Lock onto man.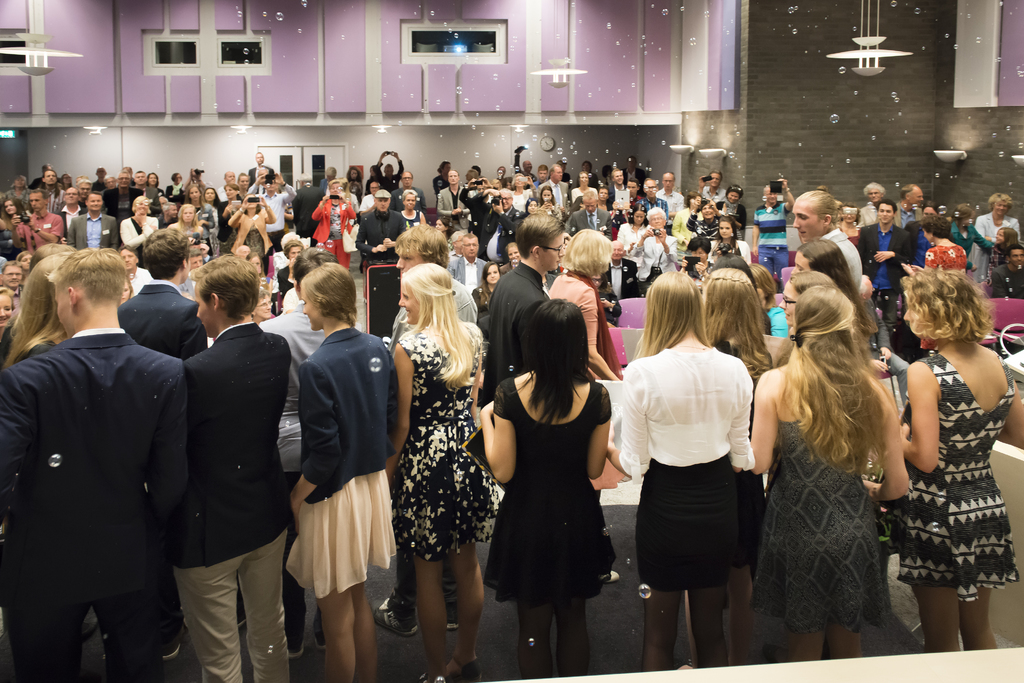
Locked: [x1=593, y1=184, x2=609, y2=227].
